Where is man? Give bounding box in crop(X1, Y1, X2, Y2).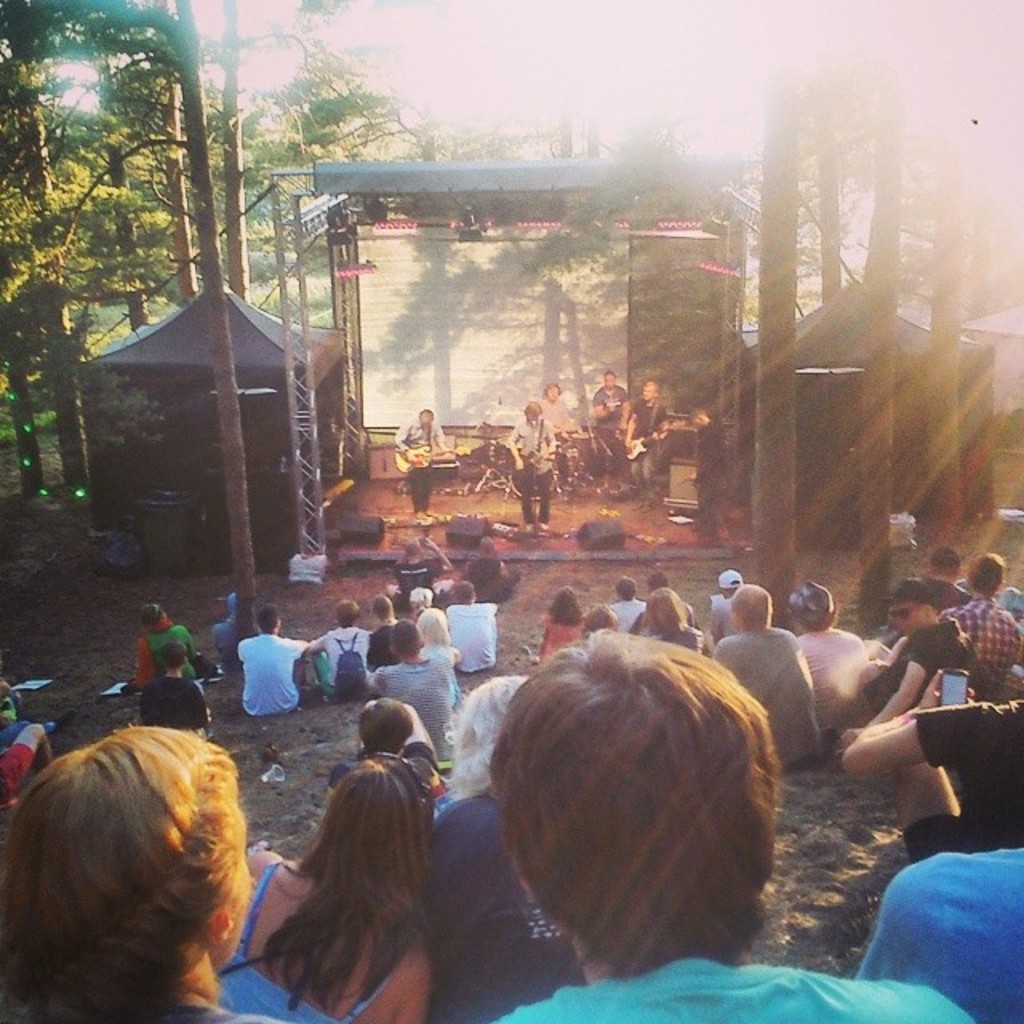
crop(307, 608, 379, 704).
